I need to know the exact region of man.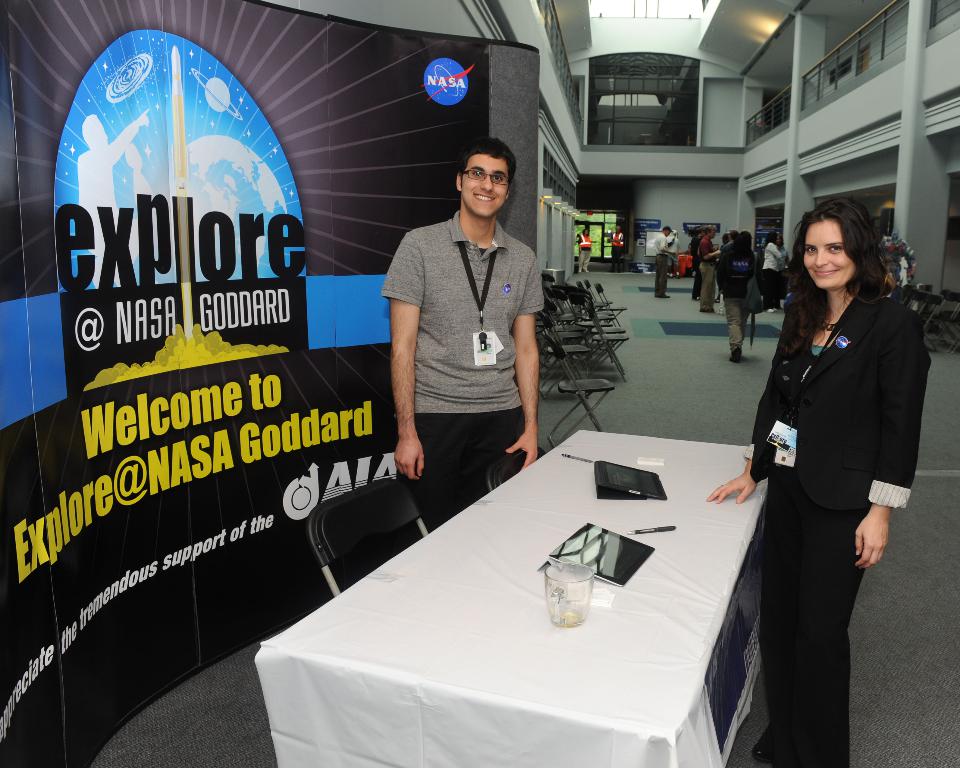
Region: bbox=(651, 224, 679, 294).
